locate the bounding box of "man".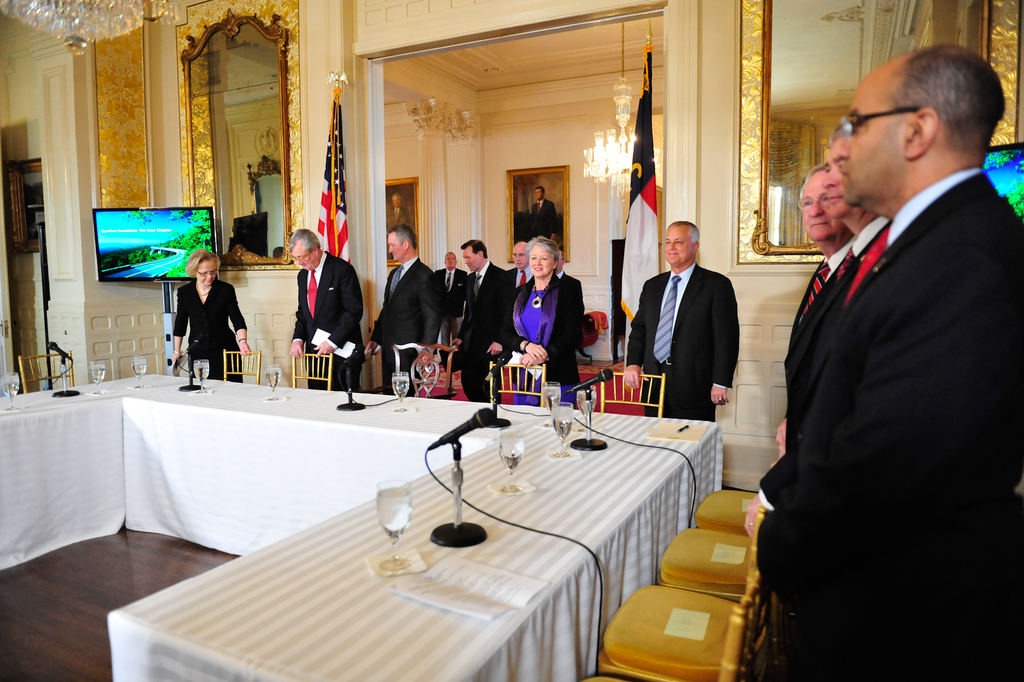
Bounding box: x1=362 y1=223 x2=446 y2=395.
